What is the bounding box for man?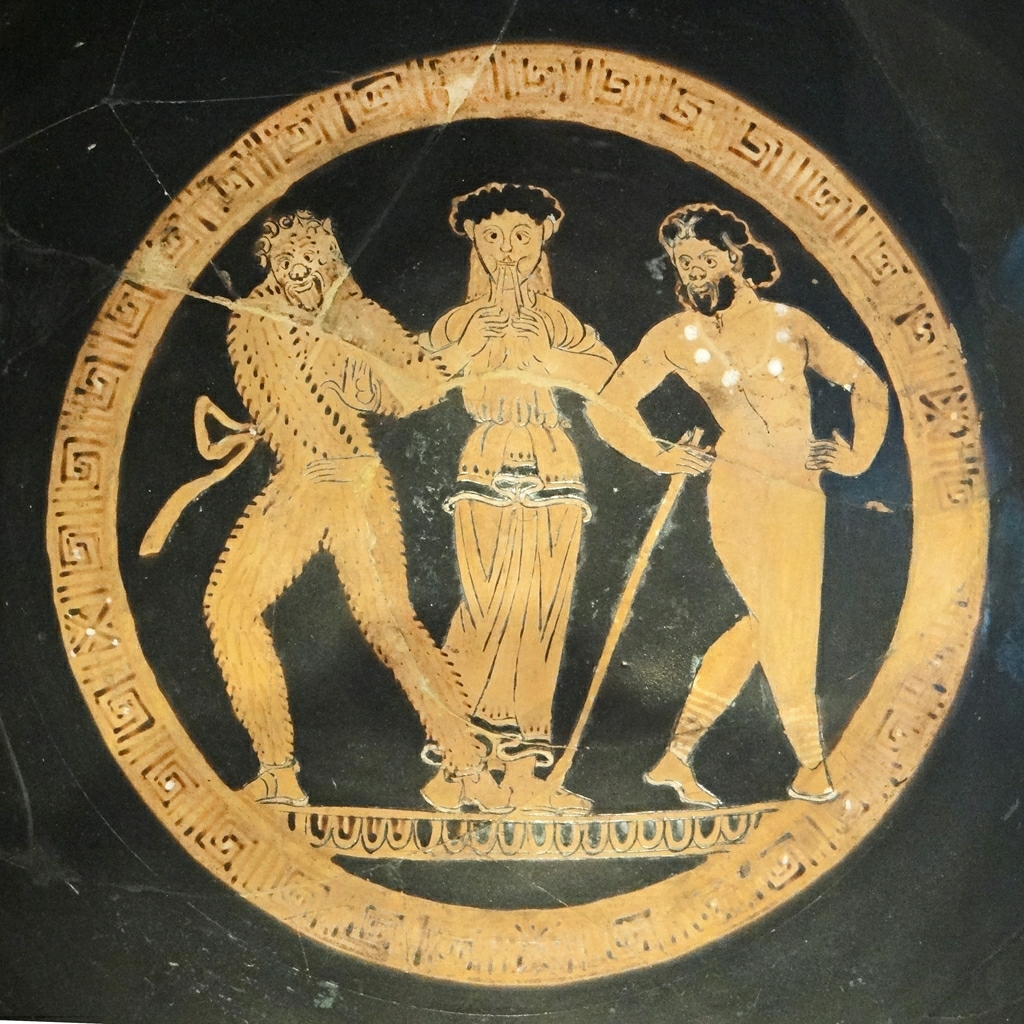
<bbox>584, 200, 888, 819</bbox>.
